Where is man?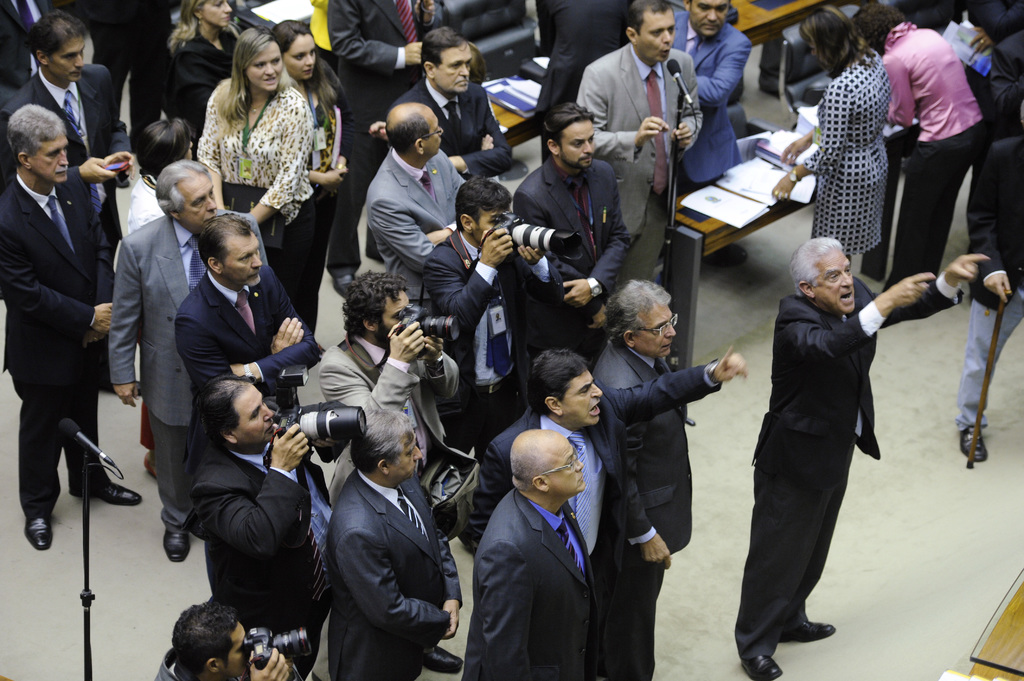
box(964, 0, 1023, 64).
